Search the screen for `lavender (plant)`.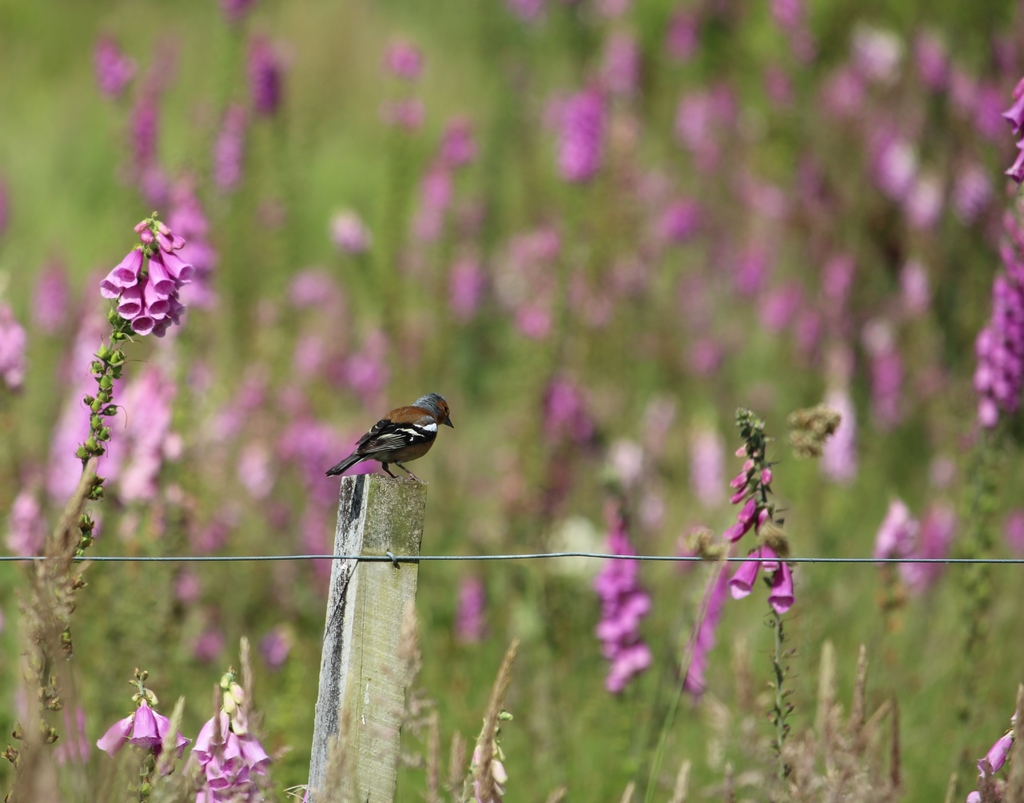
Found at {"x1": 966, "y1": 720, "x2": 1023, "y2": 802}.
